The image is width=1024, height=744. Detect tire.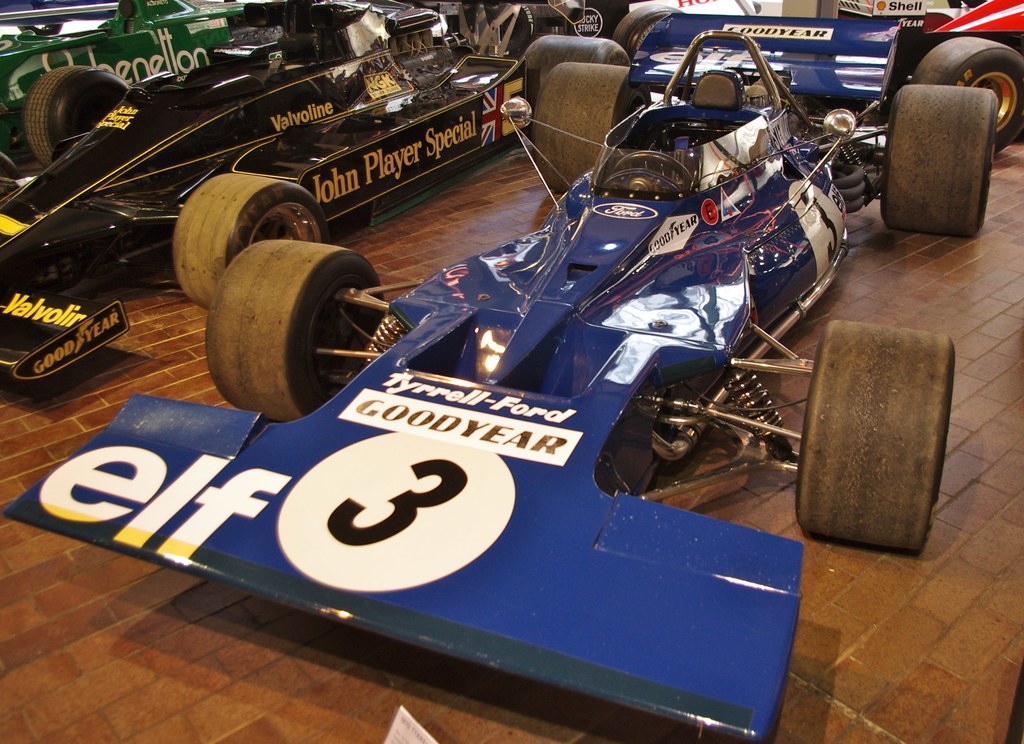
Detection: 522:33:625:69.
